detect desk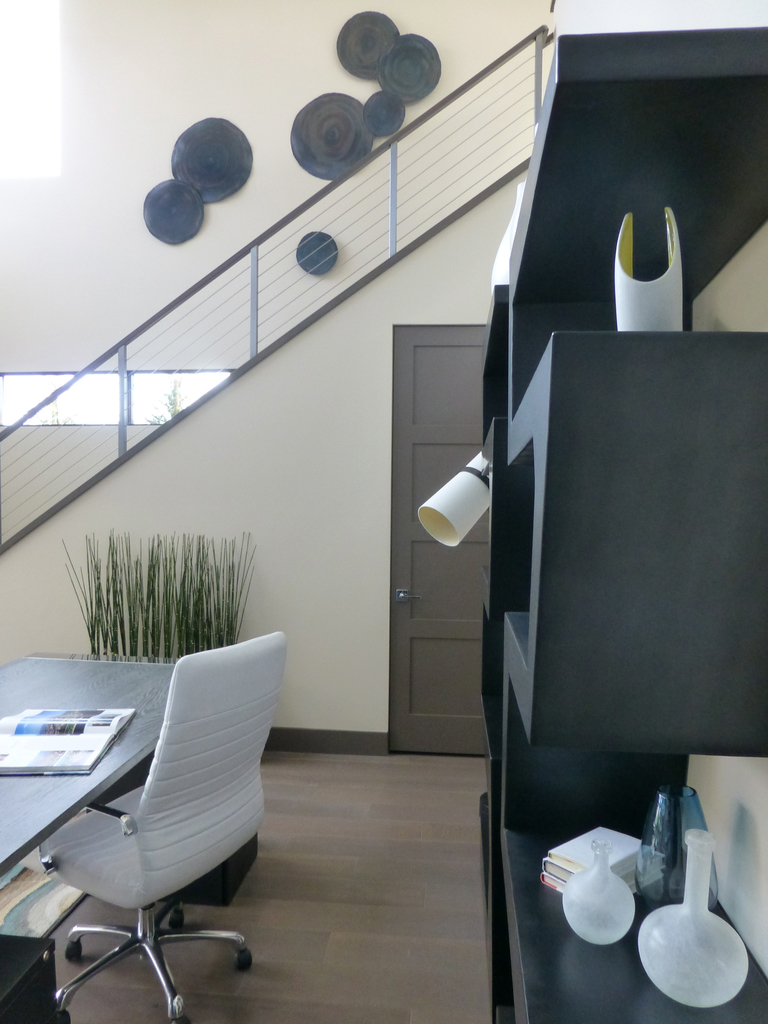
(left=7, top=653, right=351, bottom=1002)
